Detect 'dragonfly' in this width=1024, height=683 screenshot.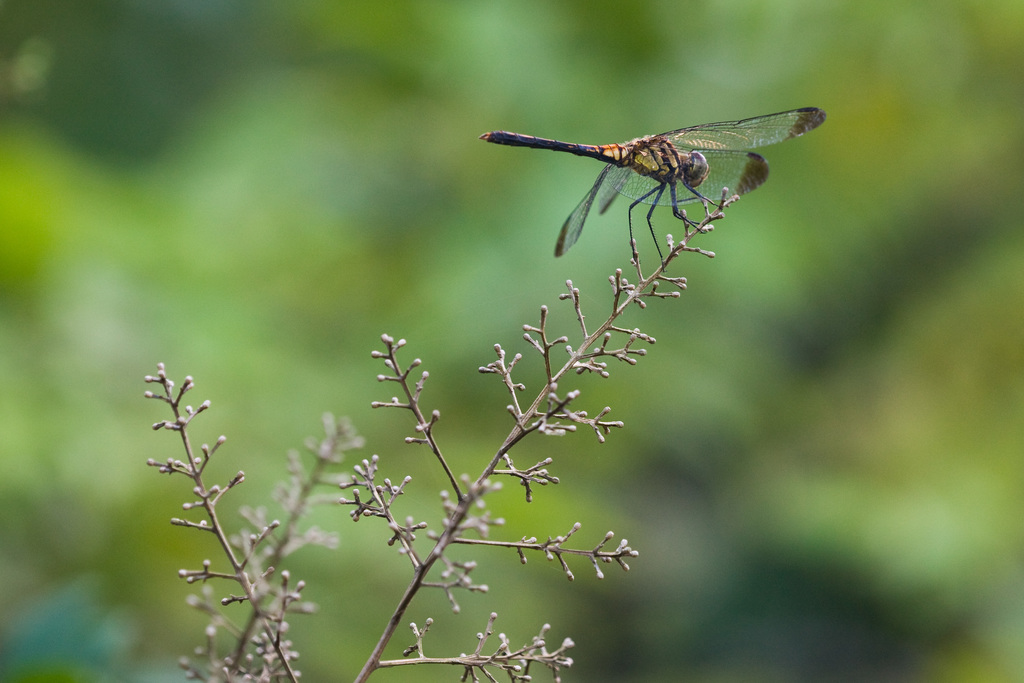
Detection: 477/104/826/255.
